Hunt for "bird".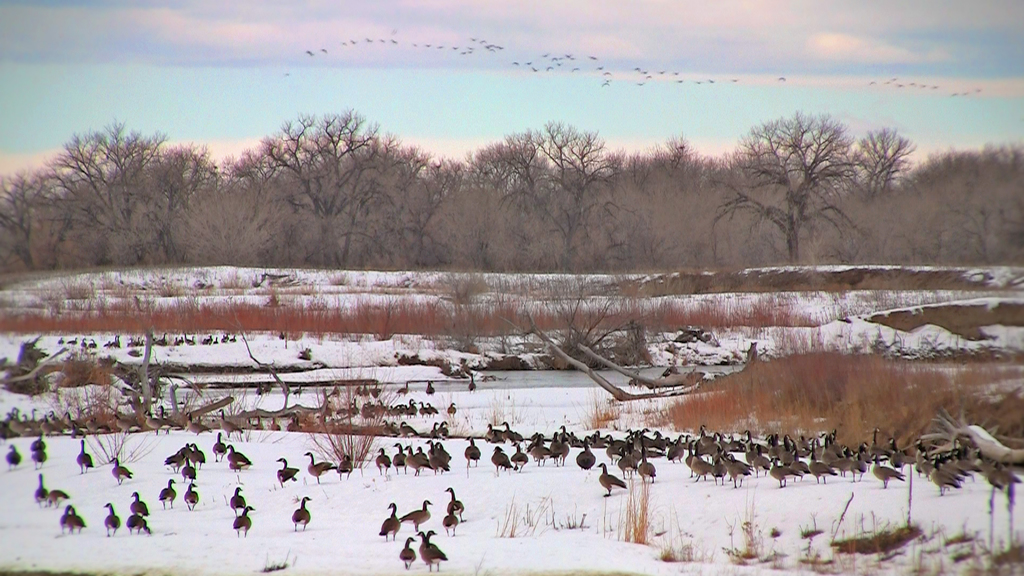
Hunted down at <bbox>465, 375, 483, 395</bbox>.
